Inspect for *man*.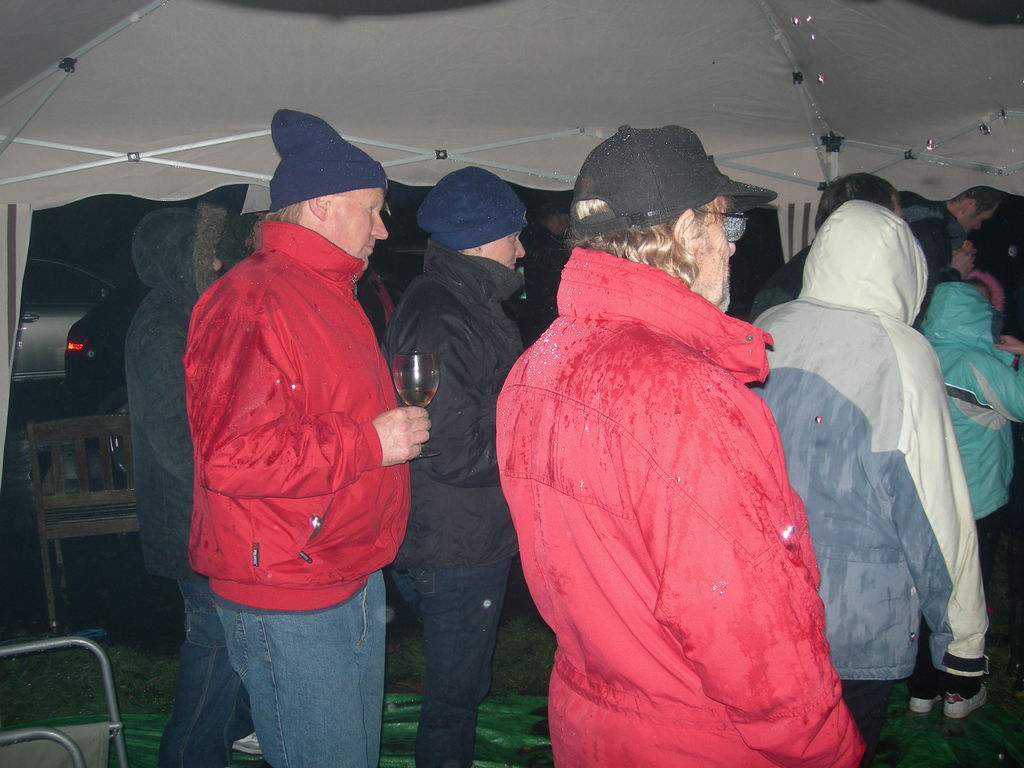
Inspection: (752,169,903,328).
